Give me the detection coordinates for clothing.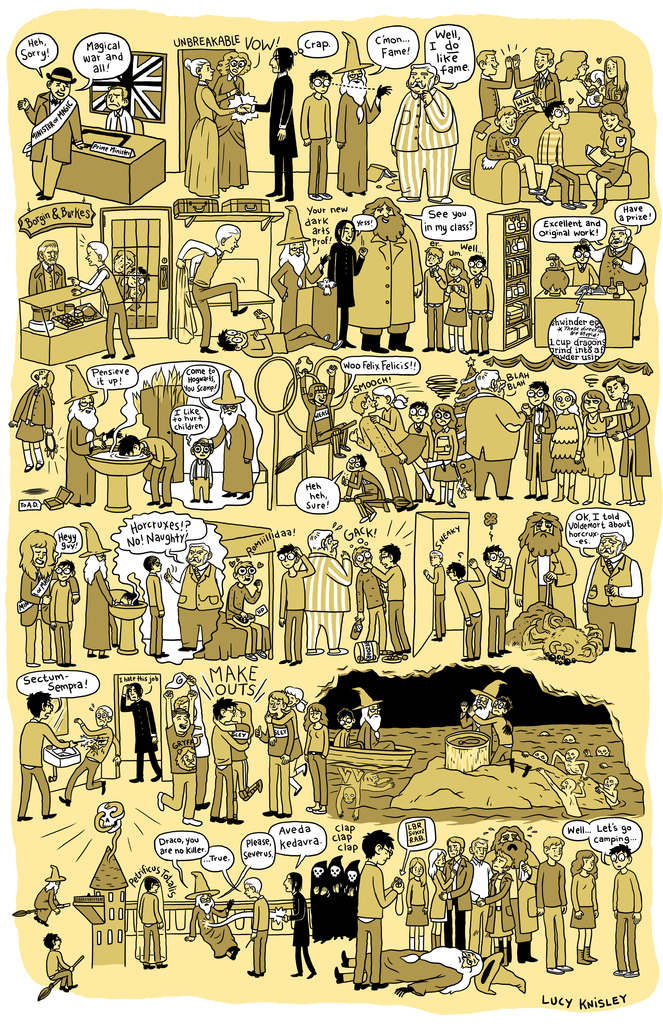
(left=560, top=256, right=597, bottom=287).
